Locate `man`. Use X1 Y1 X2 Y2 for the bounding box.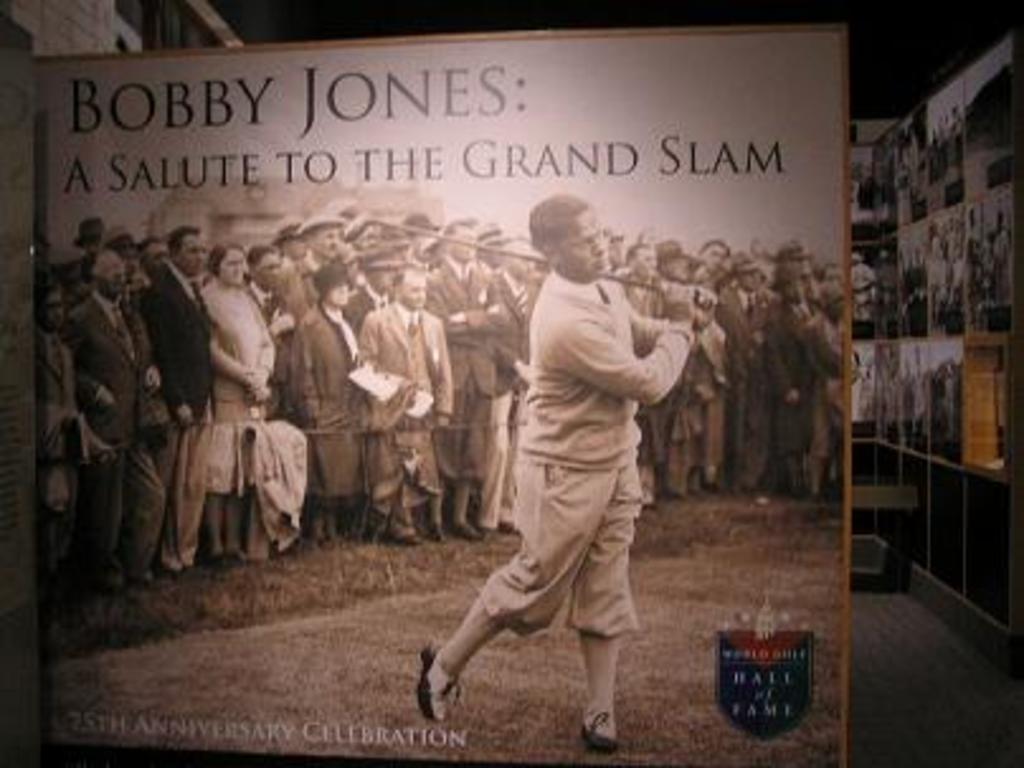
66 253 157 565.
